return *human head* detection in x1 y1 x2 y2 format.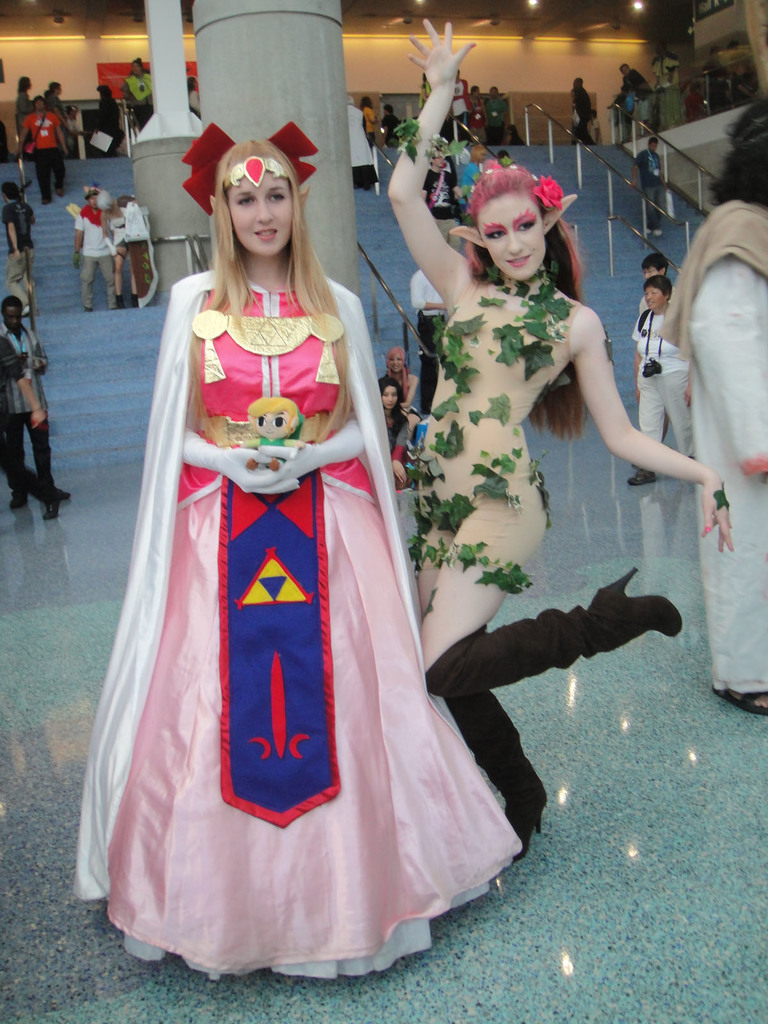
0 293 24 340.
